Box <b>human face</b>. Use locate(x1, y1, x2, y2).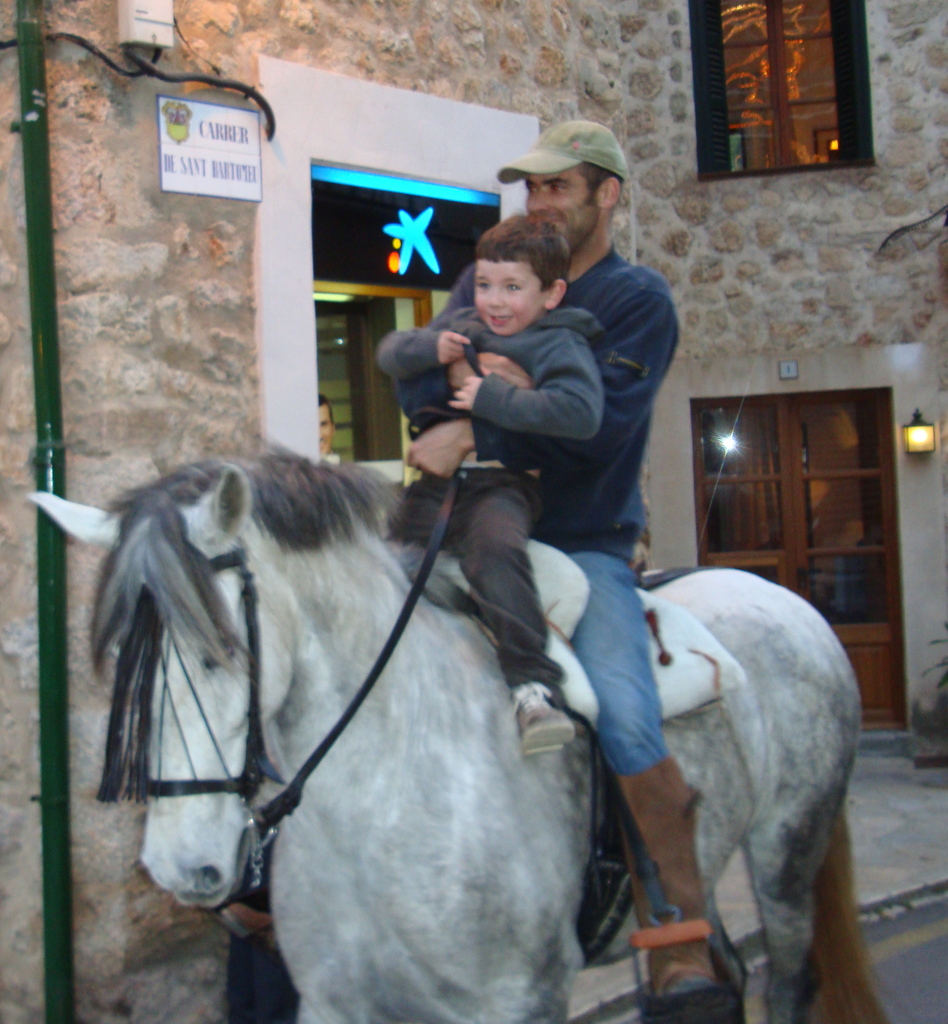
locate(471, 259, 542, 338).
